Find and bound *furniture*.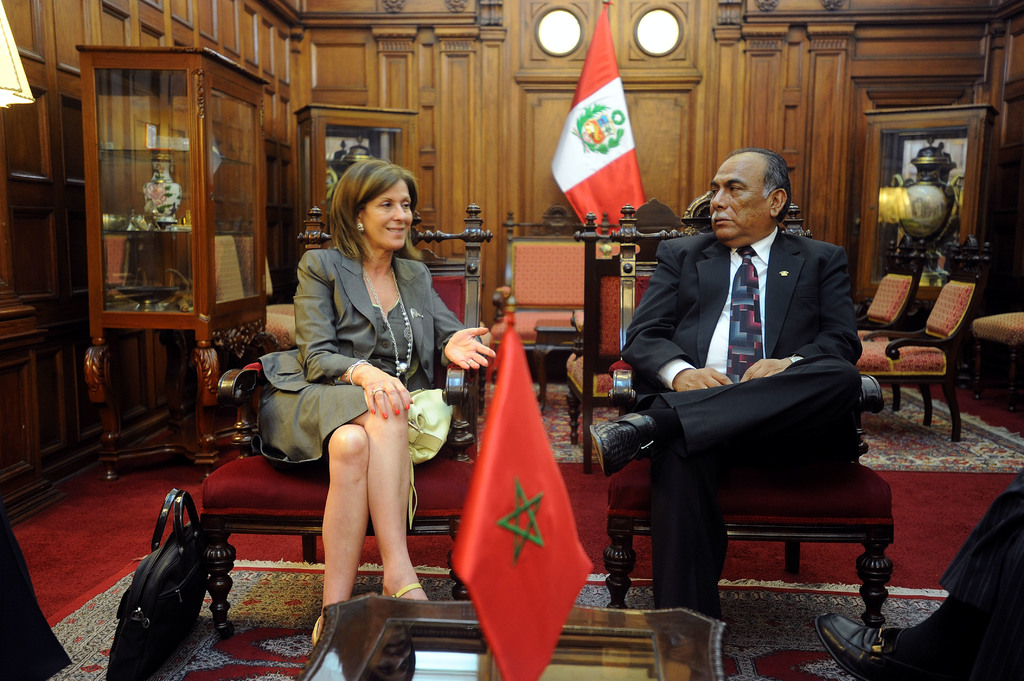
Bound: x1=74 y1=48 x2=264 y2=483.
